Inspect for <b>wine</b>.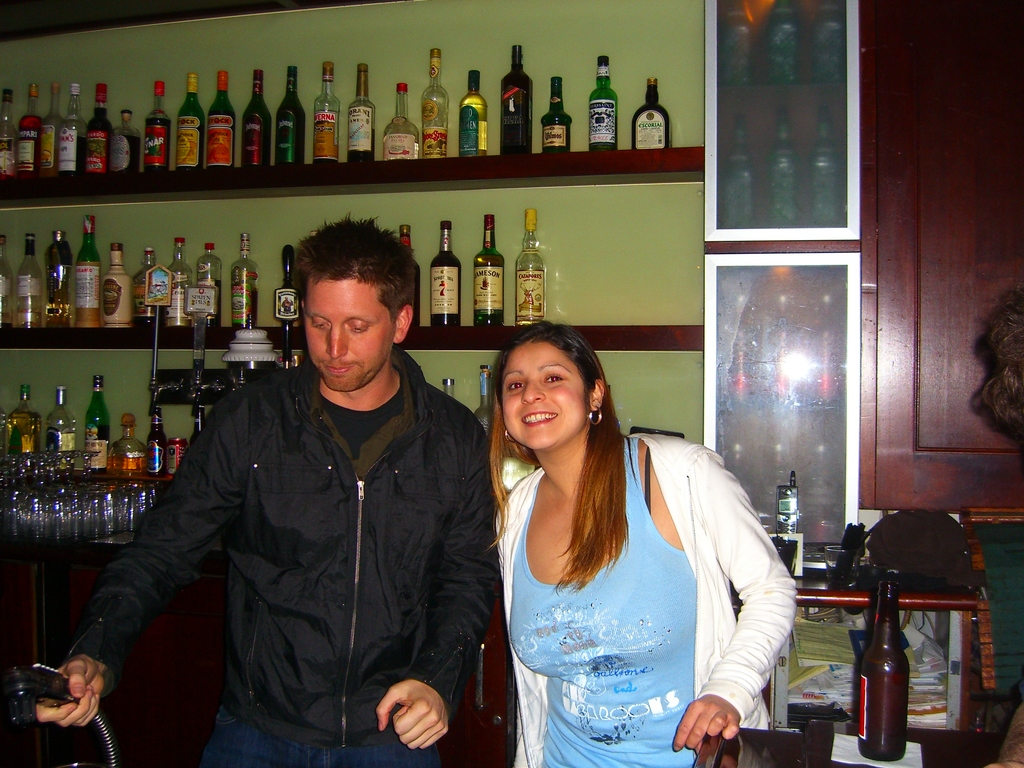
Inspection: {"x1": 1, "y1": 84, "x2": 16, "y2": 175}.
